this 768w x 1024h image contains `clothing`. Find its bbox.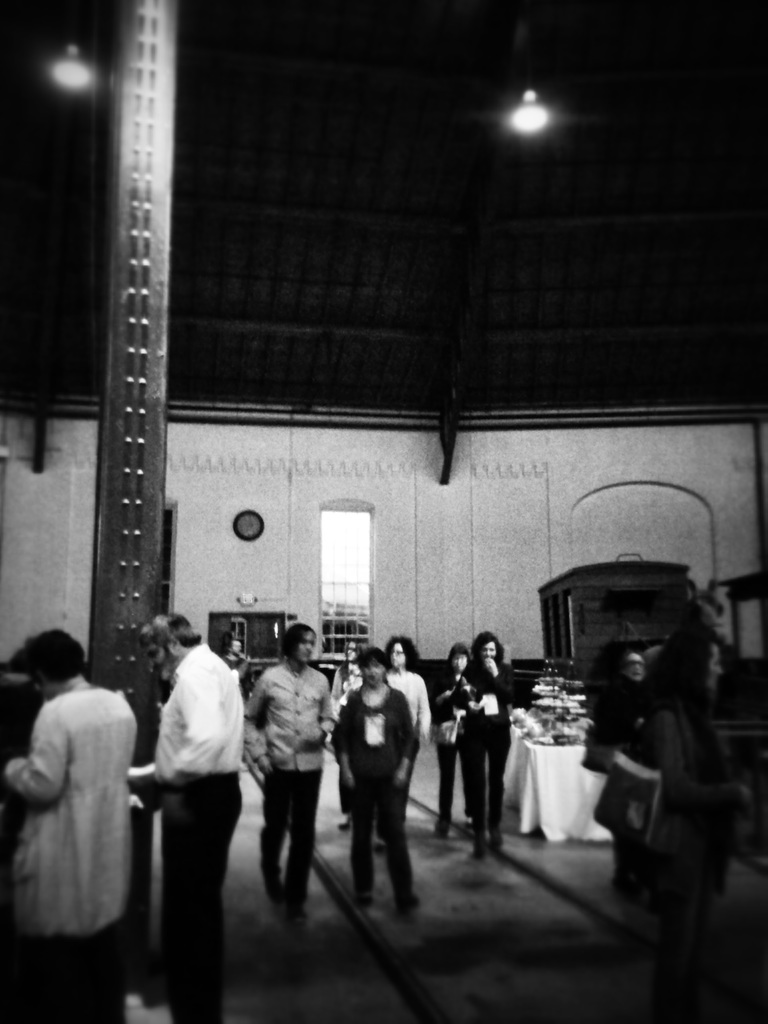
<box>472,660,521,849</box>.
